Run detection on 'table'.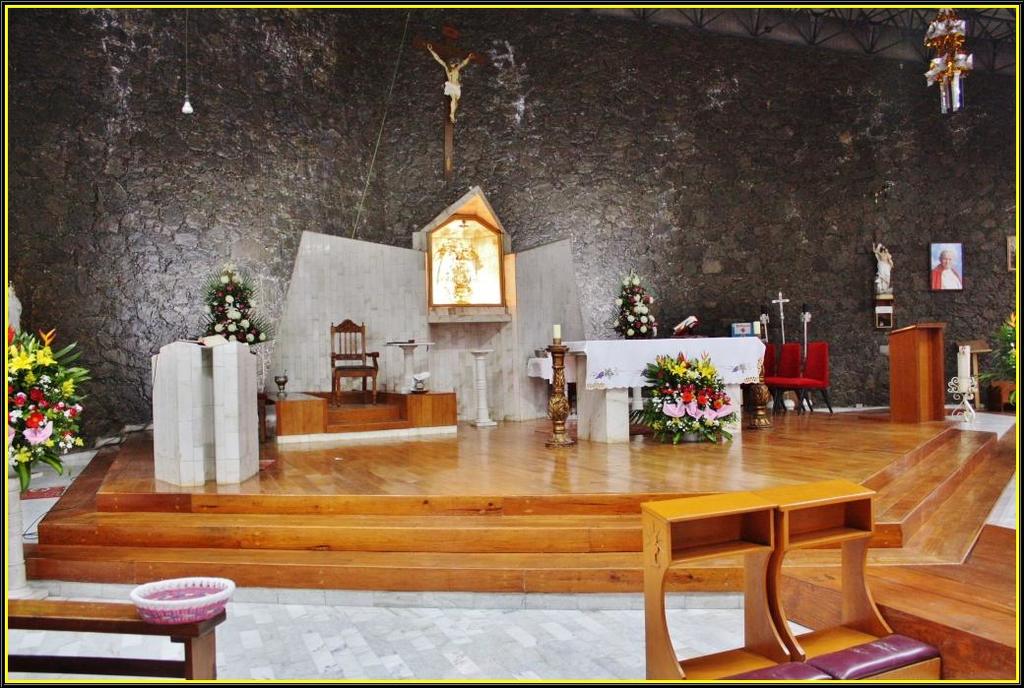
Result: bbox(640, 478, 877, 681).
